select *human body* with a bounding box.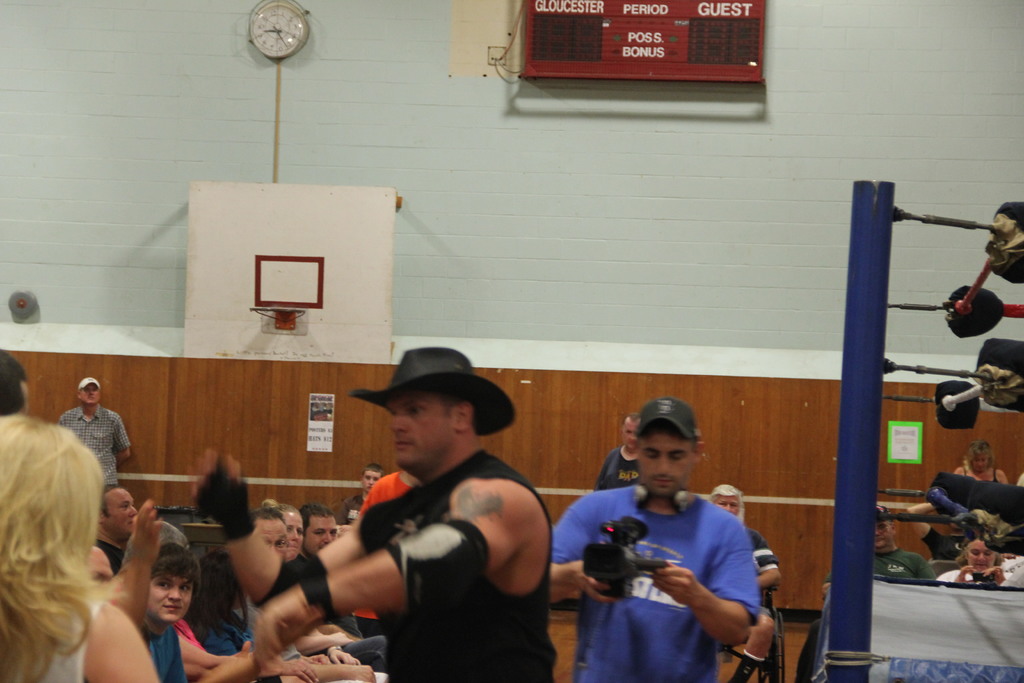
box(160, 522, 256, 682).
